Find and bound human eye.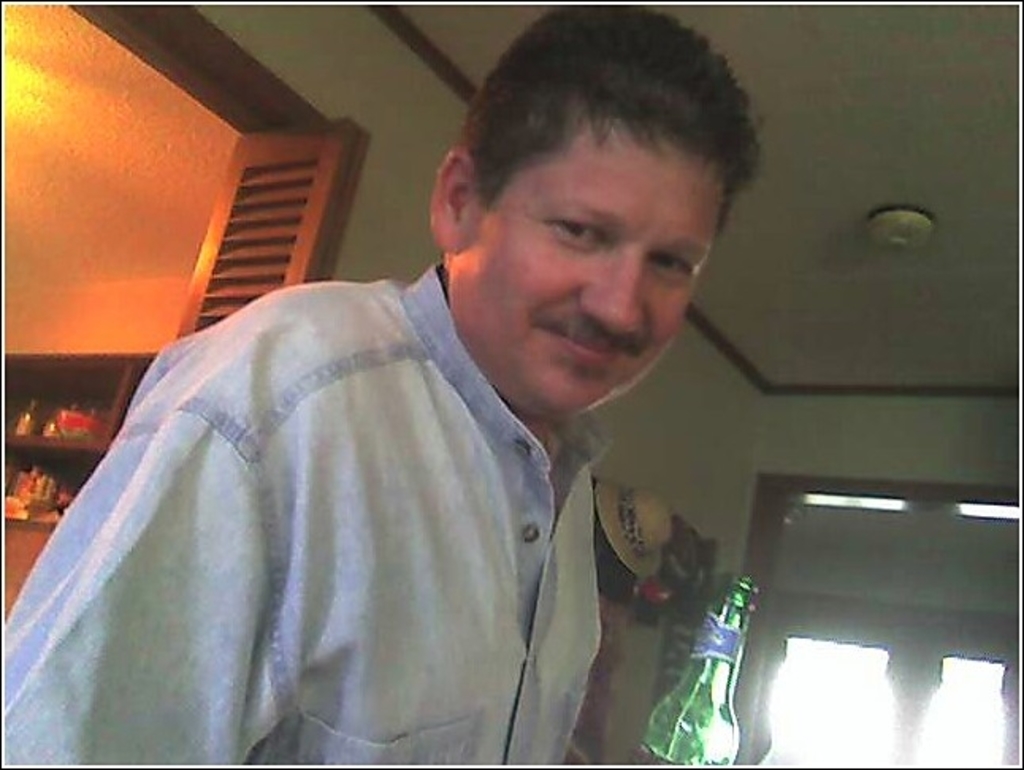
Bound: locate(645, 249, 699, 277).
